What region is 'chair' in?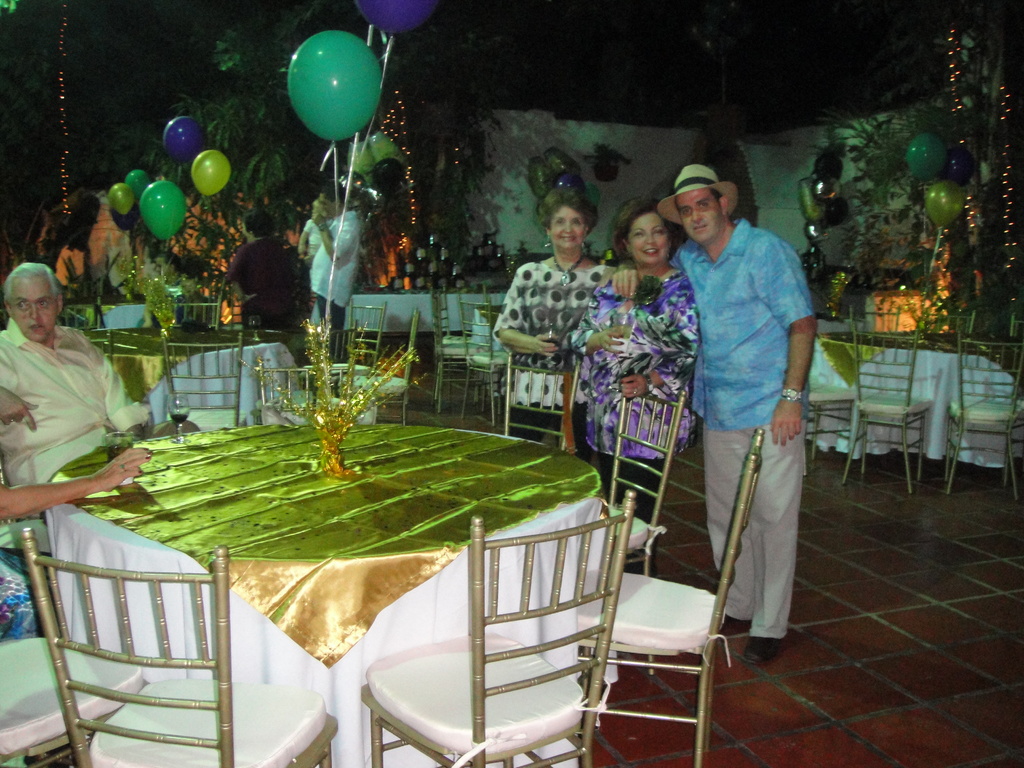
[915,308,972,340].
